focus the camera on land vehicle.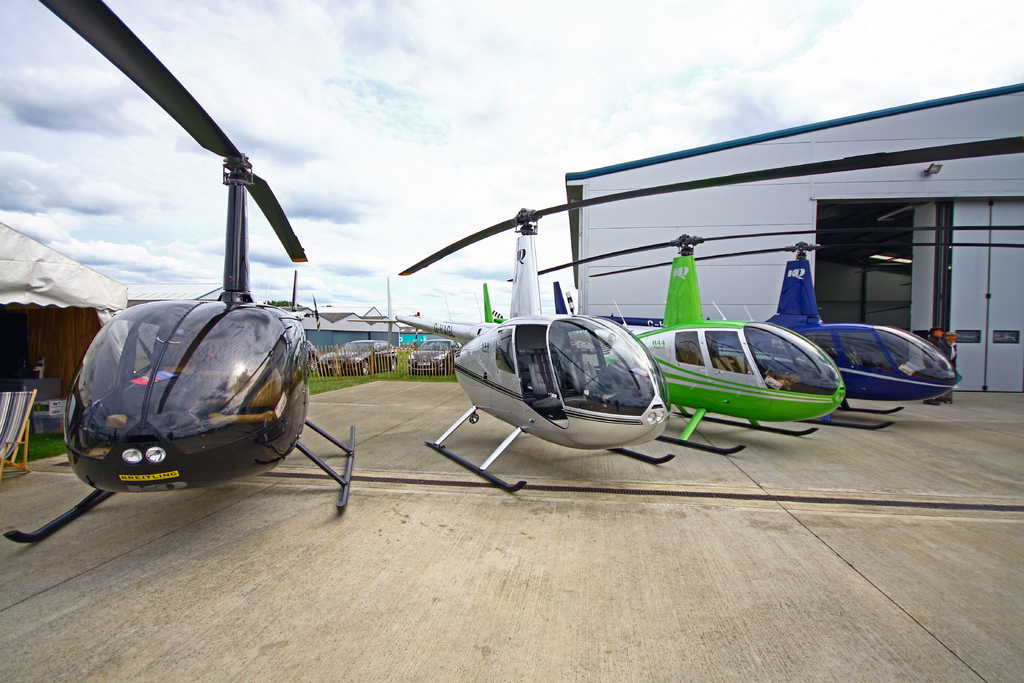
Focus region: <box>410,339,460,375</box>.
